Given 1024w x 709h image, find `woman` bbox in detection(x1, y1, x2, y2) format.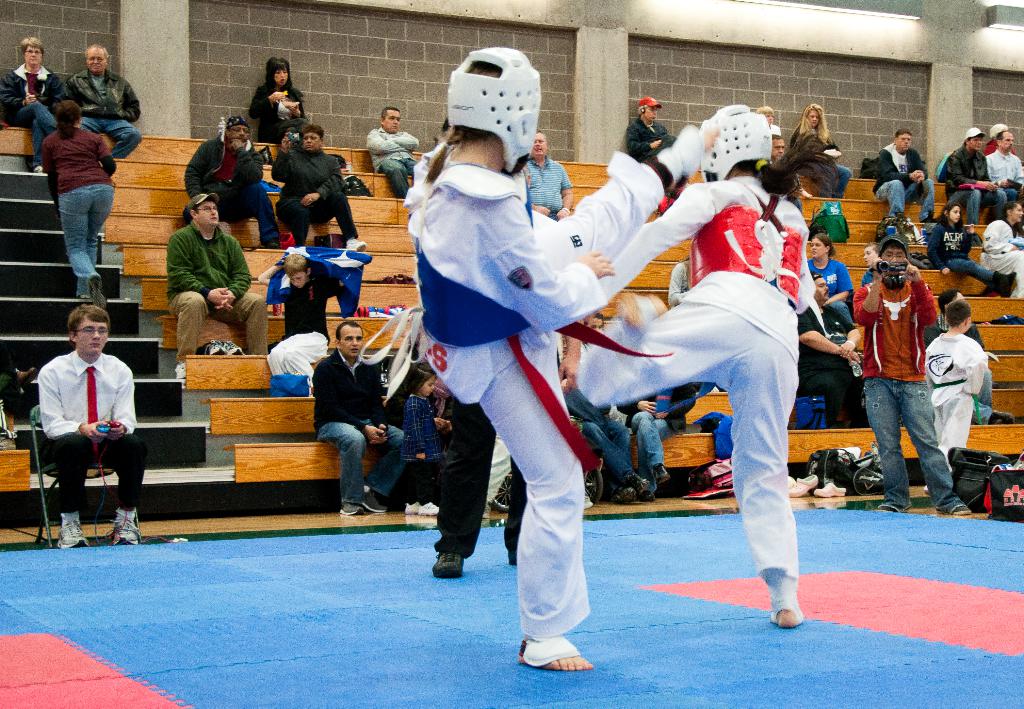
detection(35, 95, 112, 294).
